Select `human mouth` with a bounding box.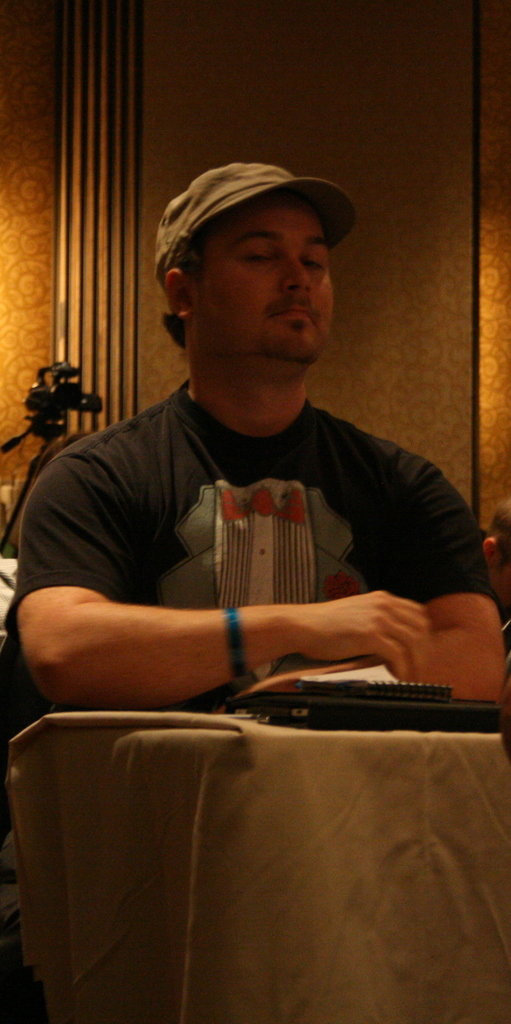
bbox=[273, 304, 313, 321].
